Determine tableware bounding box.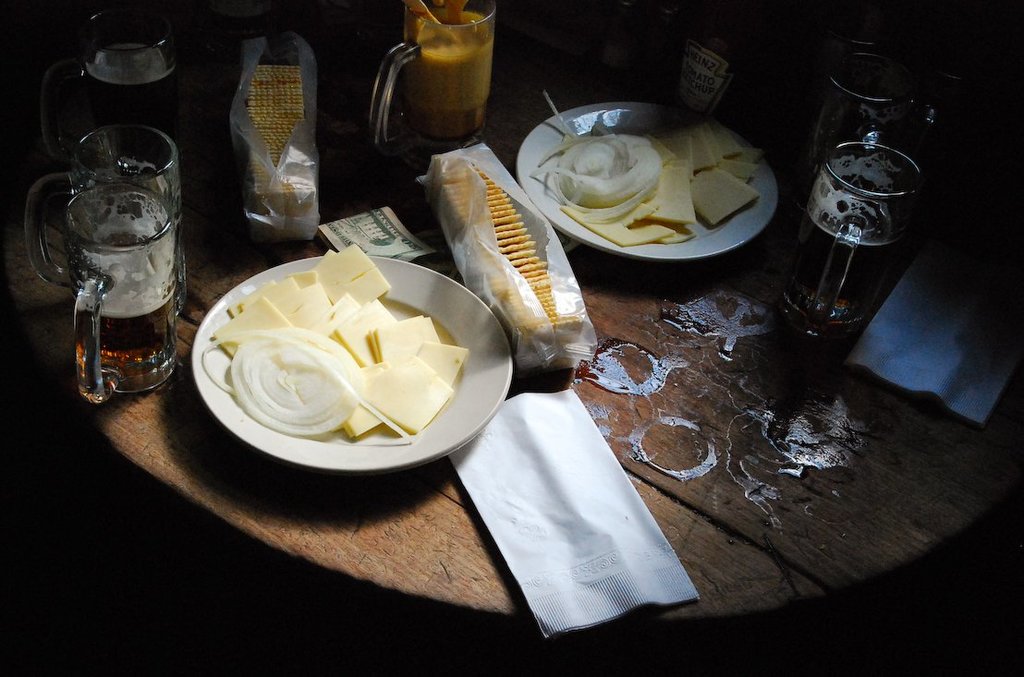
Determined: left=26, top=118, right=180, bottom=290.
